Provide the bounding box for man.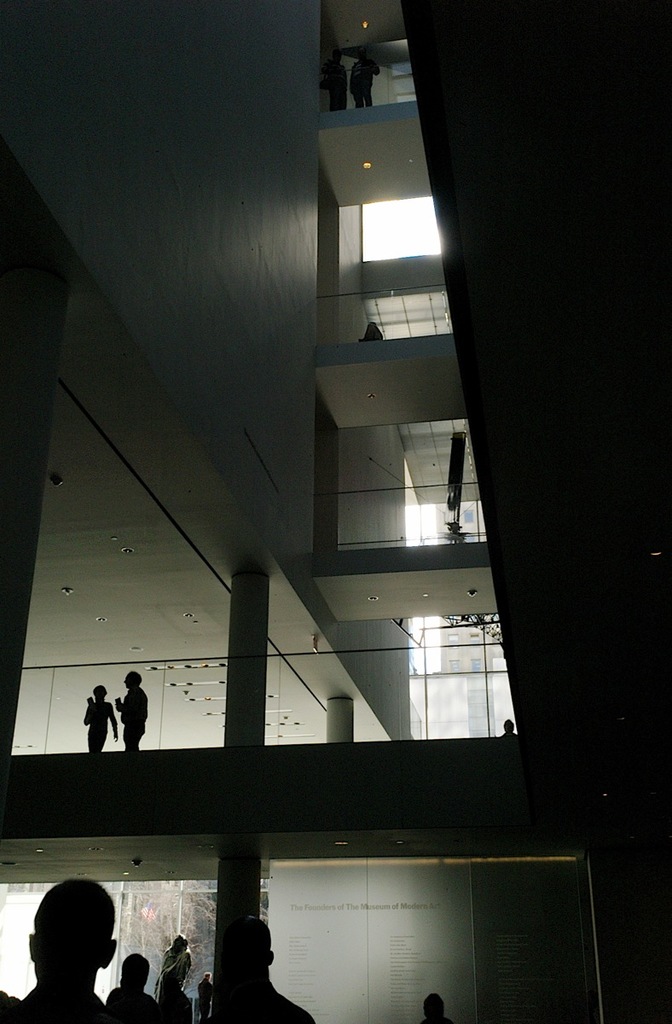
(left=315, top=47, right=348, bottom=112).
